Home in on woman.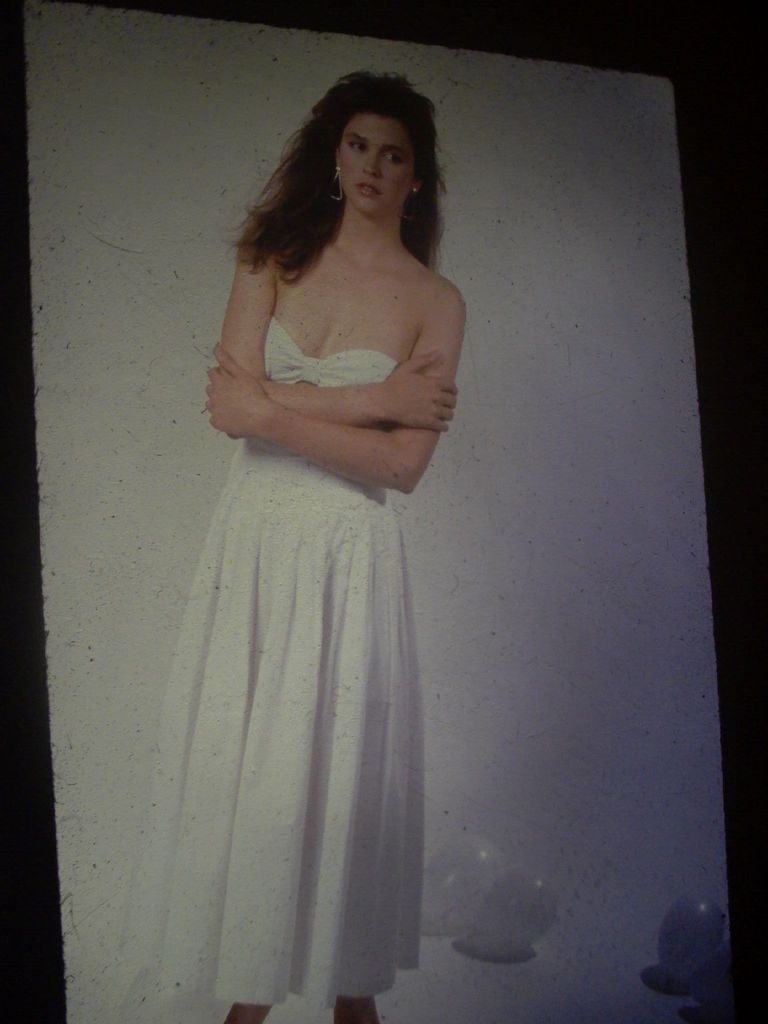
Homed in at crop(133, 82, 486, 1005).
